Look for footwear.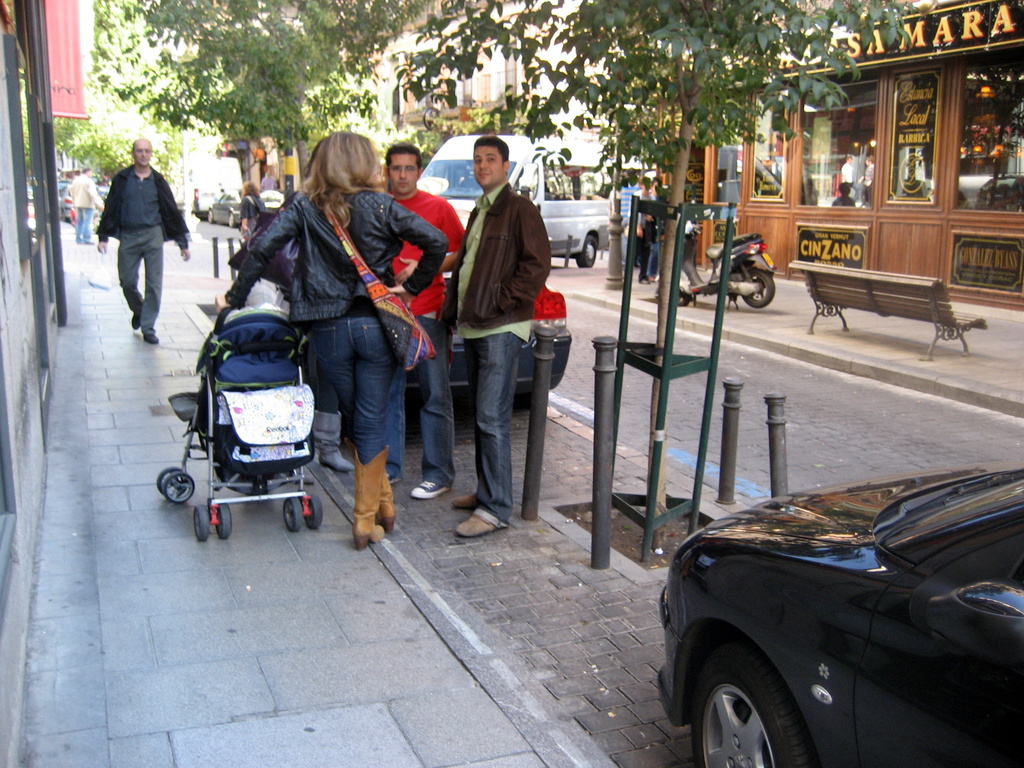
Found: [456,515,494,542].
